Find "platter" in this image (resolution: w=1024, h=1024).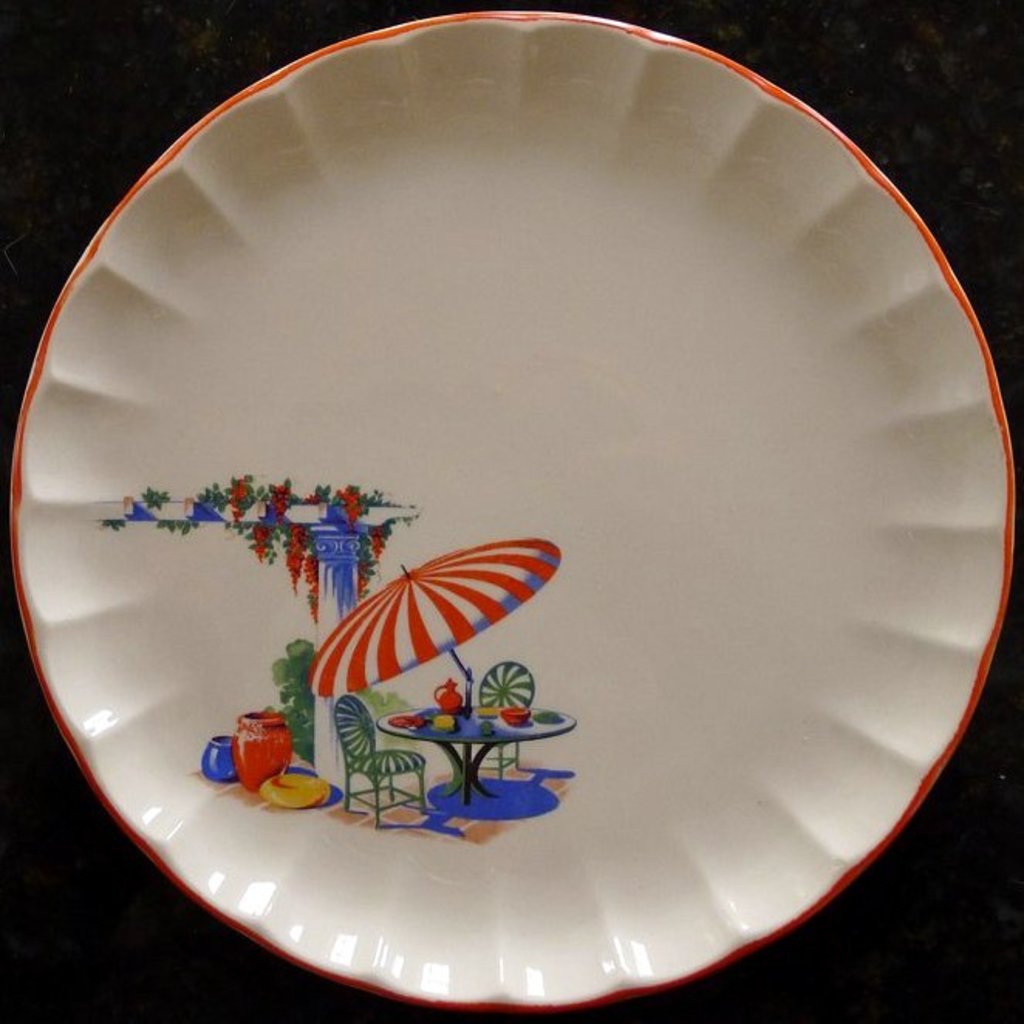
l=6, t=8, r=1013, b=1018.
